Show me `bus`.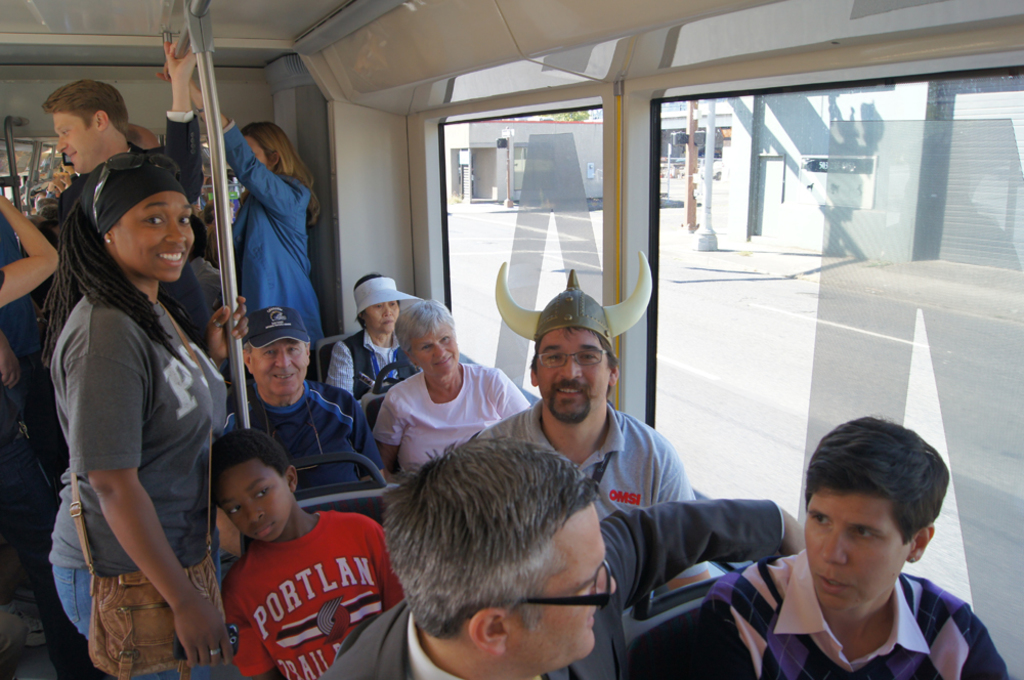
`bus` is here: bbox=(0, 0, 1023, 679).
